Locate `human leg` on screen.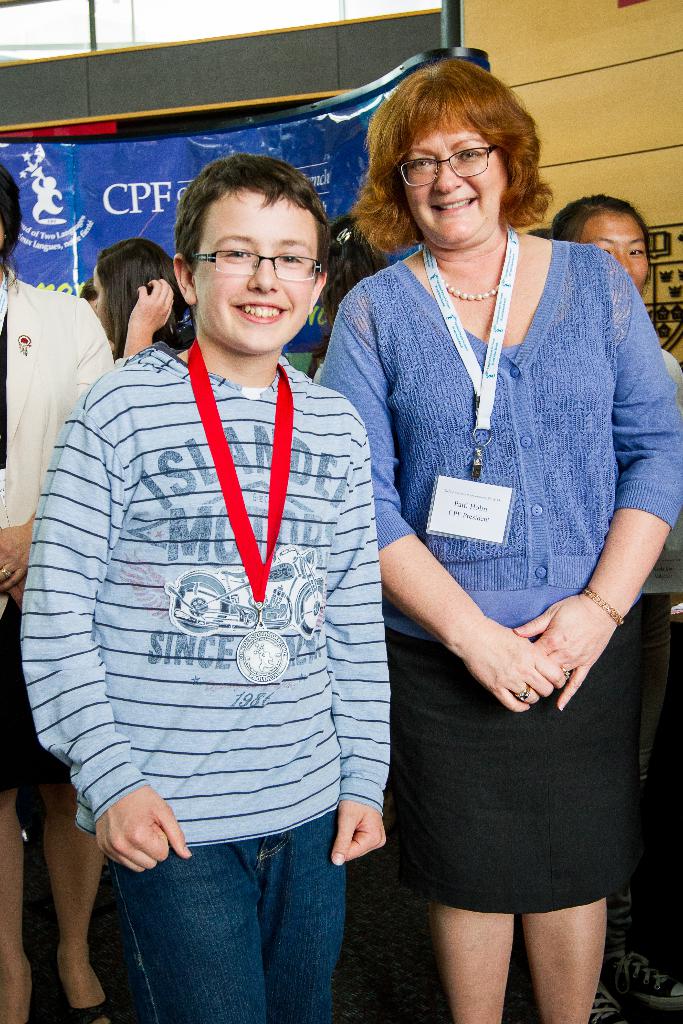
On screen at [137,808,356,1020].
